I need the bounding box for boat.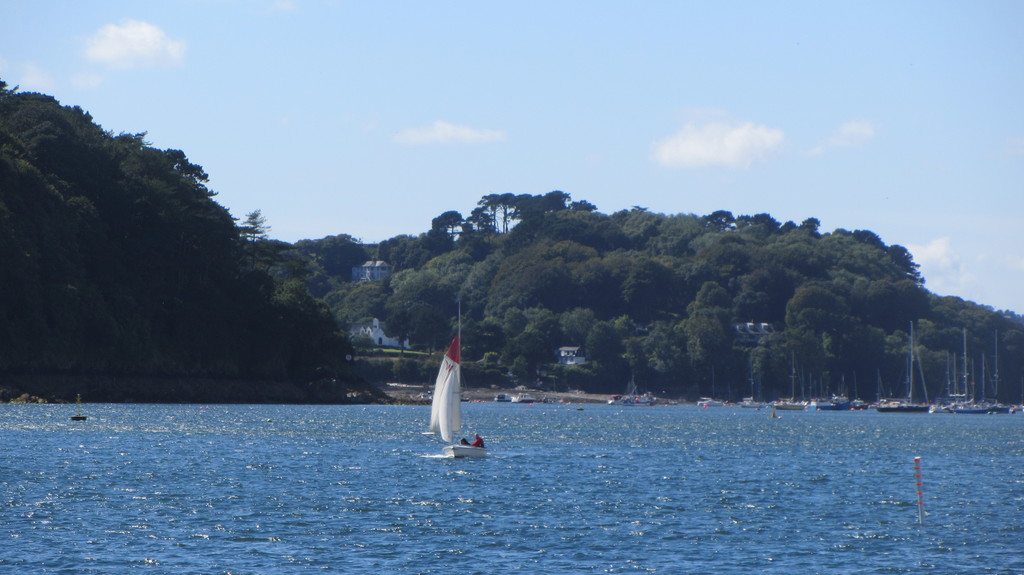
Here it is: <bbox>502, 389, 529, 409</bbox>.
